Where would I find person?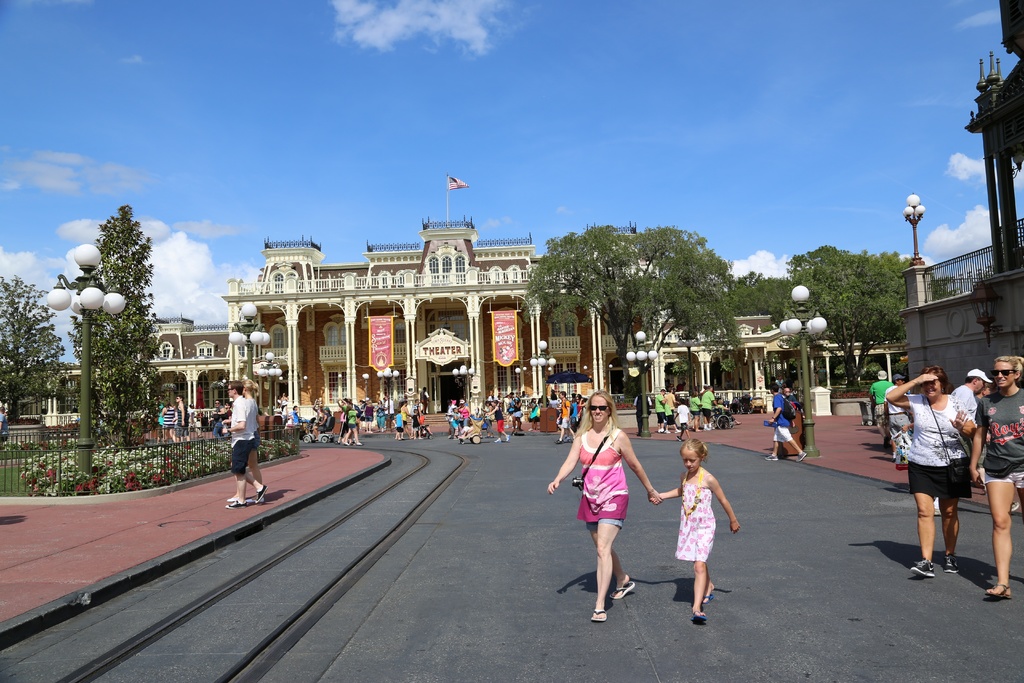
At <bbox>654, 439, 741, 616</bbox>.
